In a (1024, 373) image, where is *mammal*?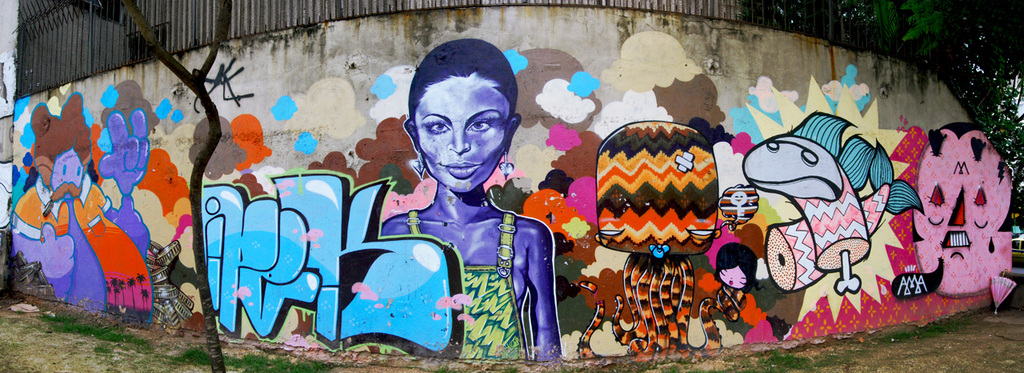
region(5, 90, 155, 319).
